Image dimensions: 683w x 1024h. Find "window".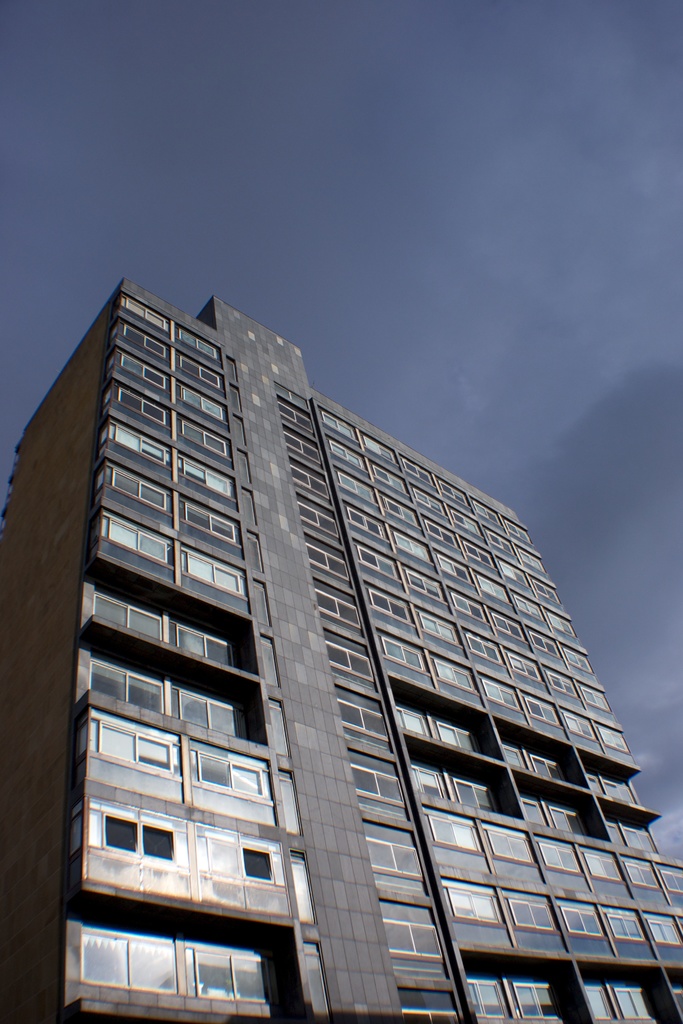
l=248, t=534, r=262, b=572.
